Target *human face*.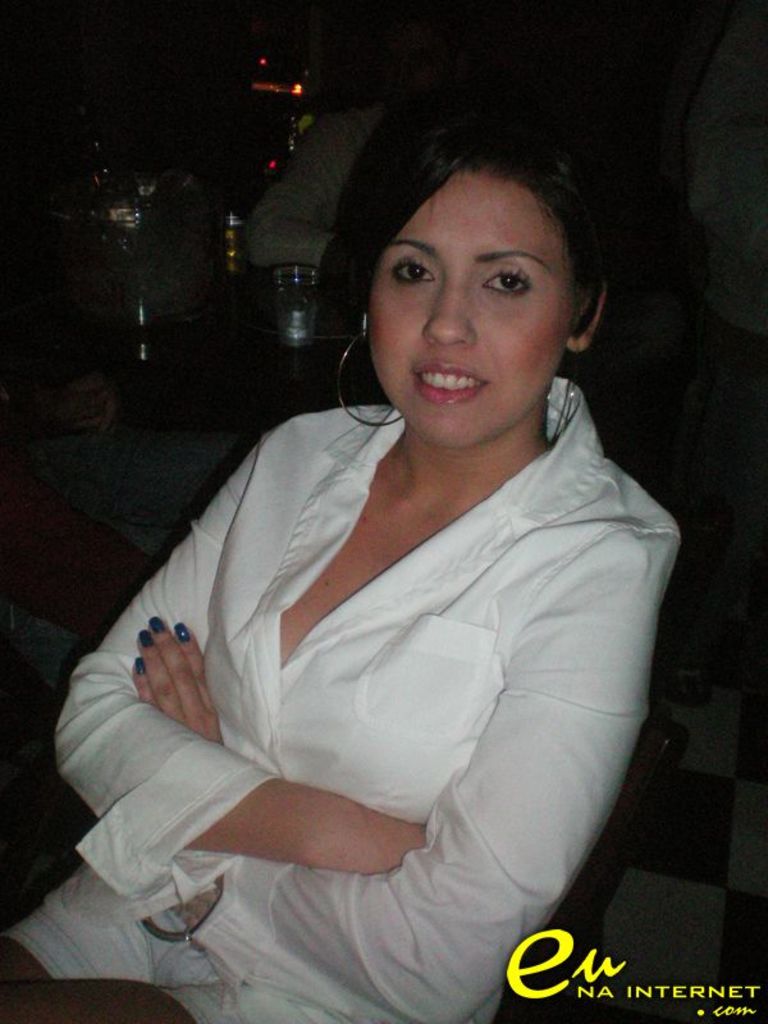
Target region: BBox(369, 179, 571, 451).
